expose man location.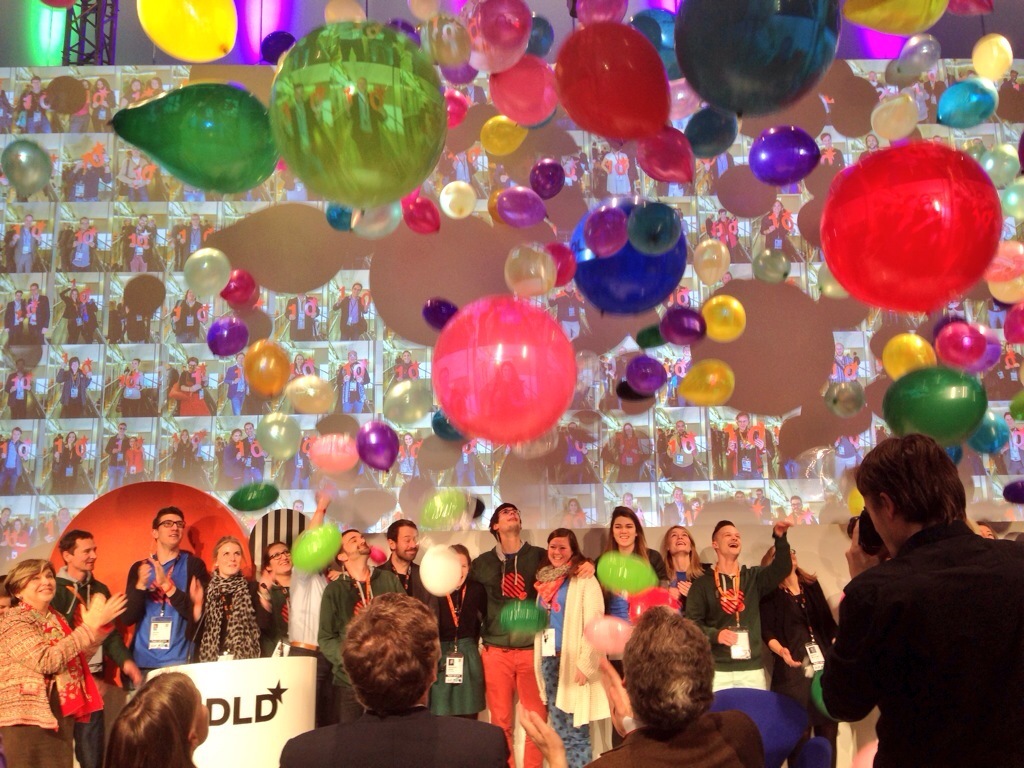
Exposed at 5/361/29/419.
